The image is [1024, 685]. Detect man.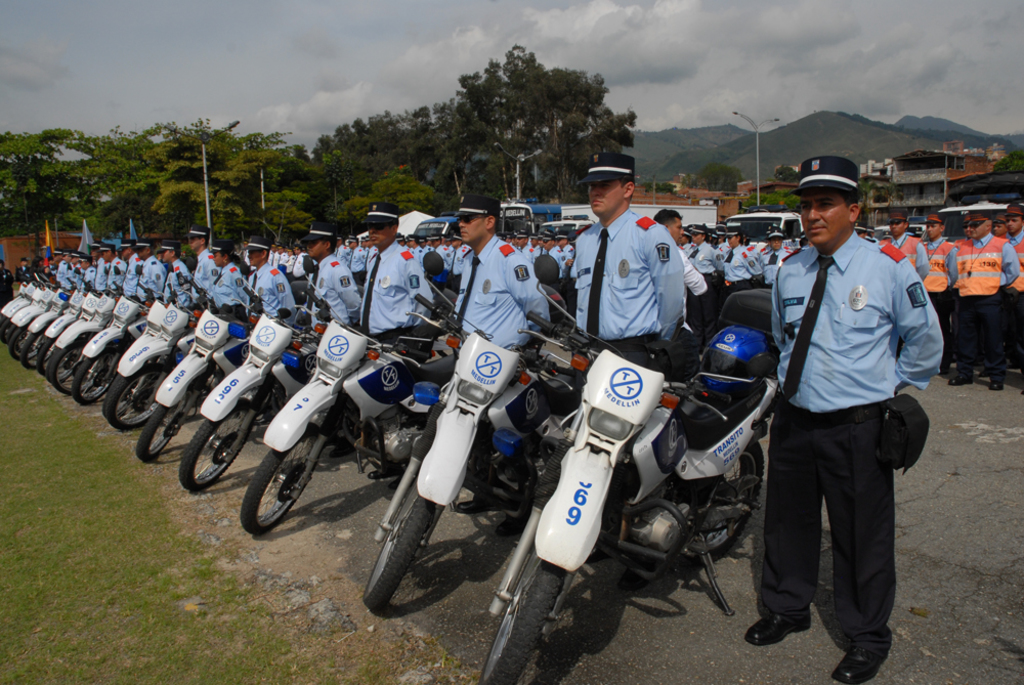
Detection: {"x1": 155, "y1": 238, "x2": 193, "y2": 305}.
